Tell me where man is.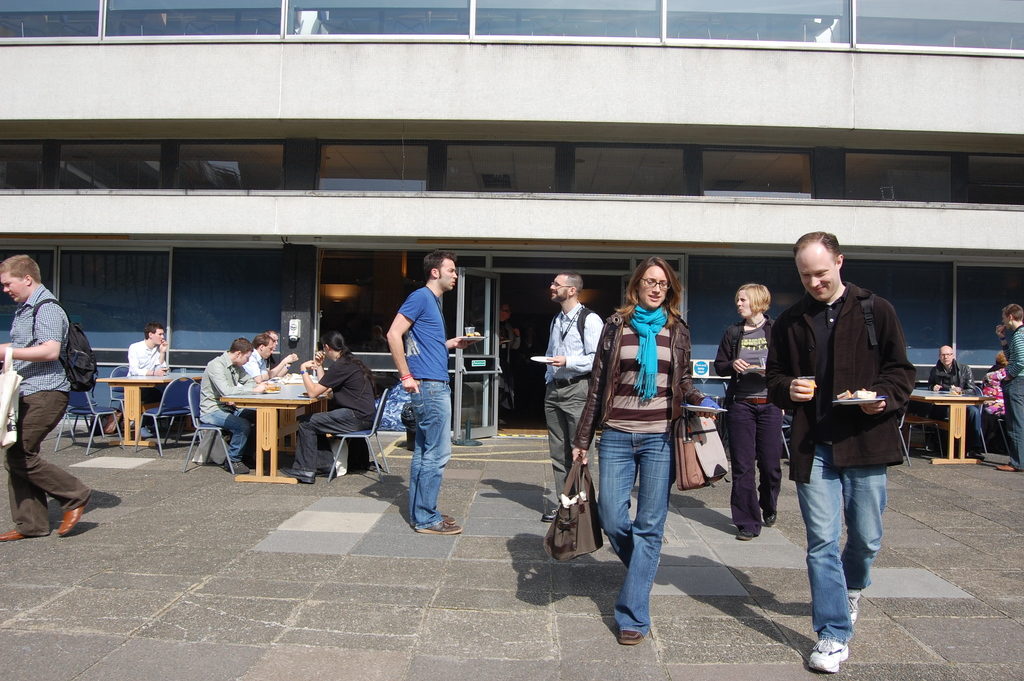
man is at BBox(266, 330, 301, 382).
